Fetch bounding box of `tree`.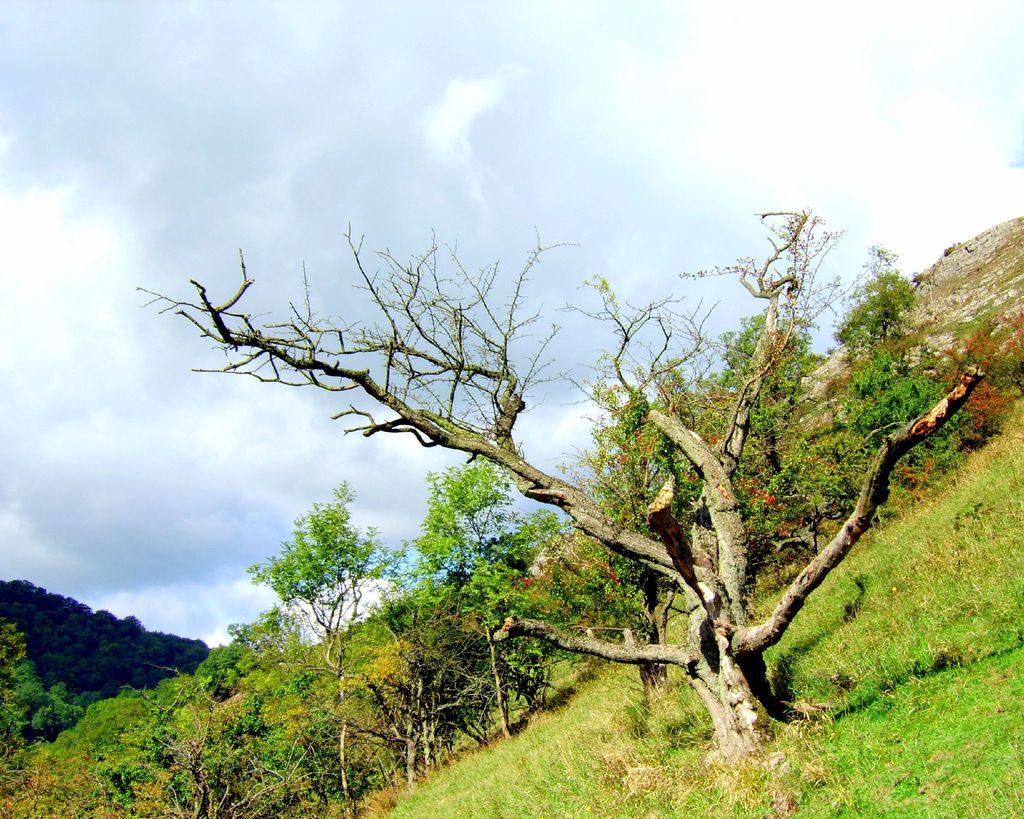
Bbox: BBox(147, 126, 1012, 765).
